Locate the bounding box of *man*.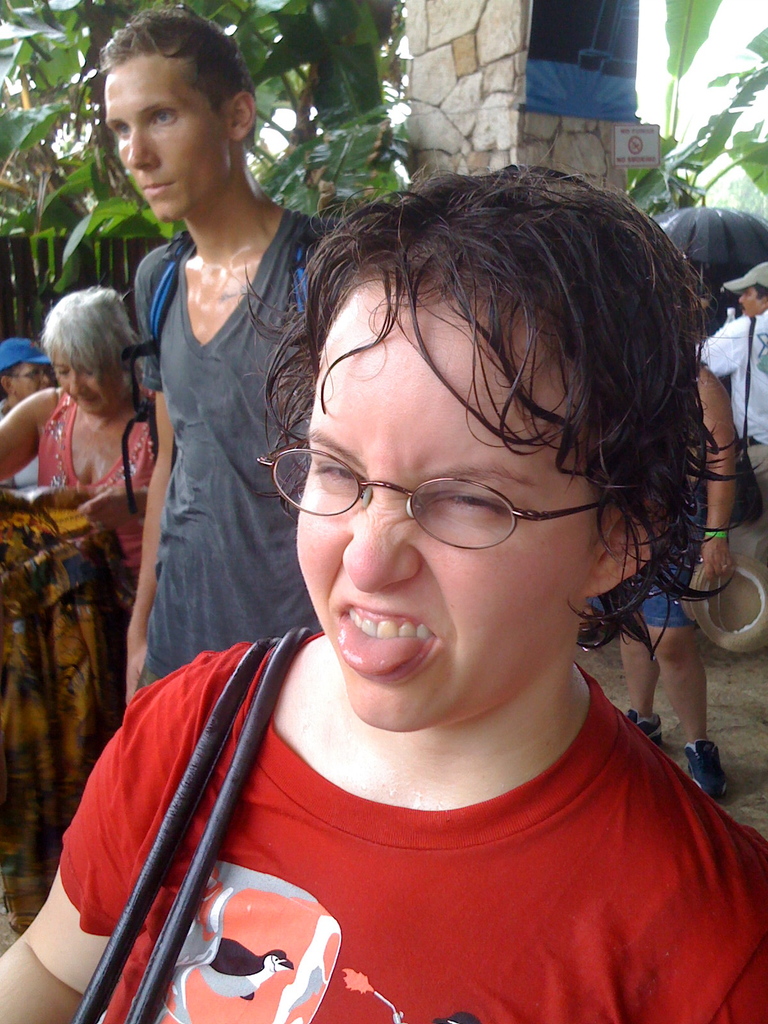
Bounding box: box(703, 264, 767, 458).
